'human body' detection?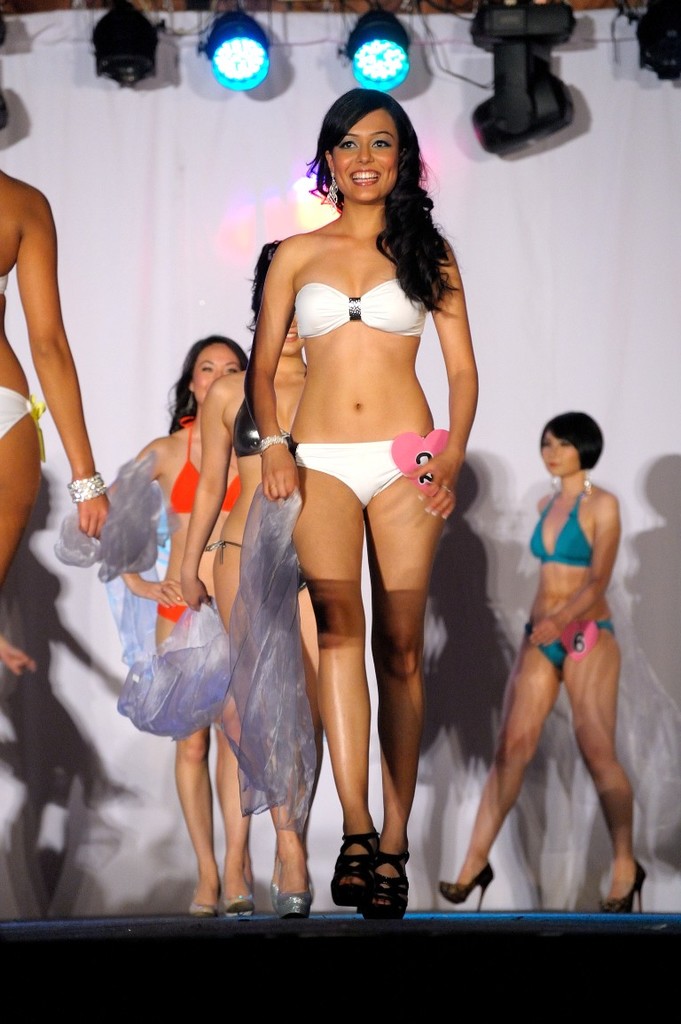
crop(0, 163, 118, 673)
